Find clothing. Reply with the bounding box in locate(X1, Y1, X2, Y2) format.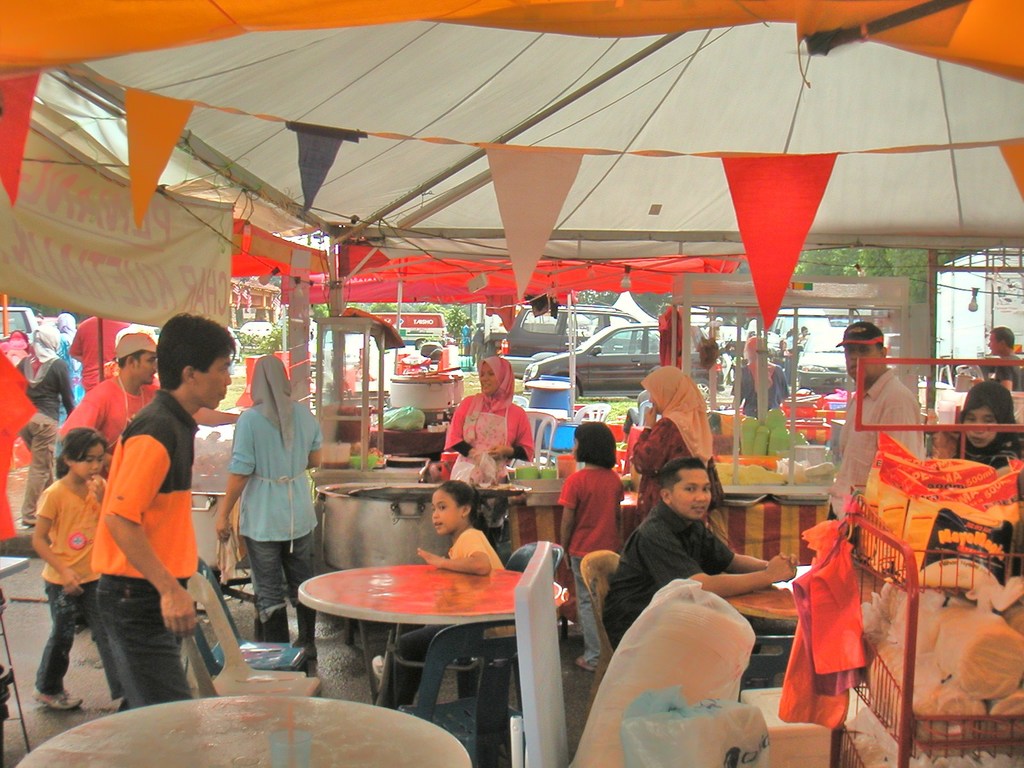
locate(557, 465, 627, 666).
